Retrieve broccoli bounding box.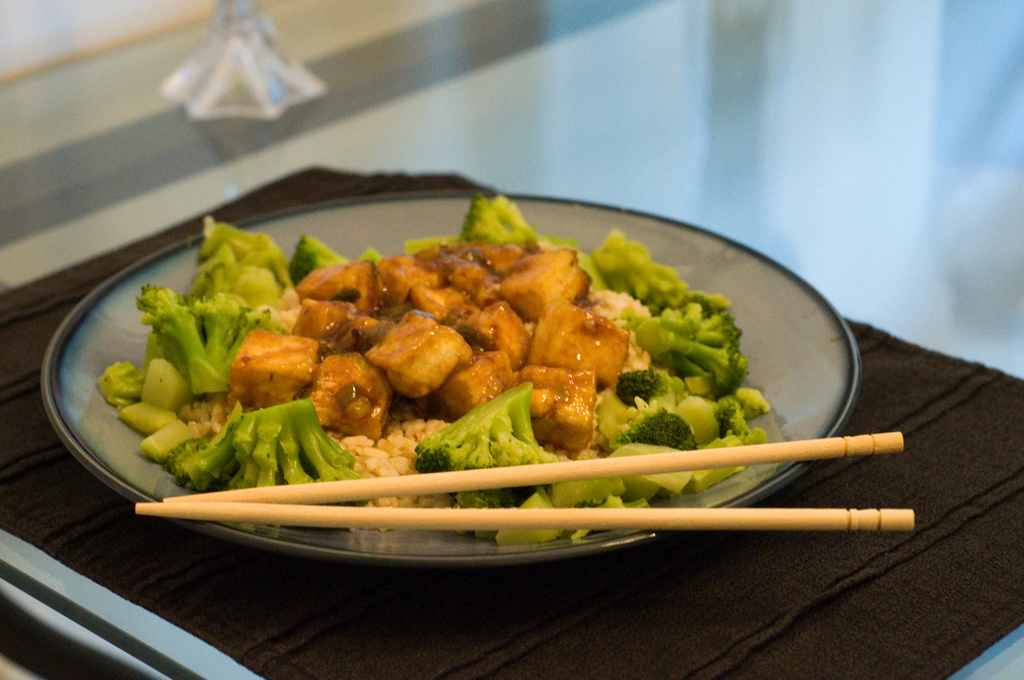
Bounding box: bbox=(465, 189, 548, 251).
